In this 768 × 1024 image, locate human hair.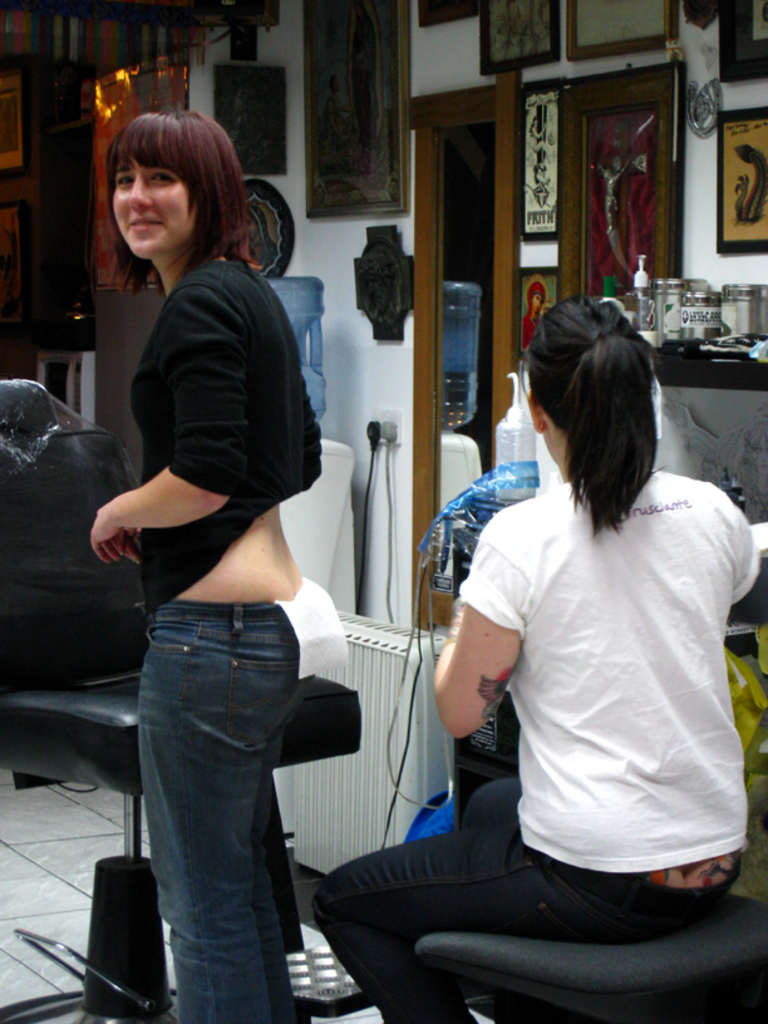
Bounding box: BBox(532, 285, 665, 532).
